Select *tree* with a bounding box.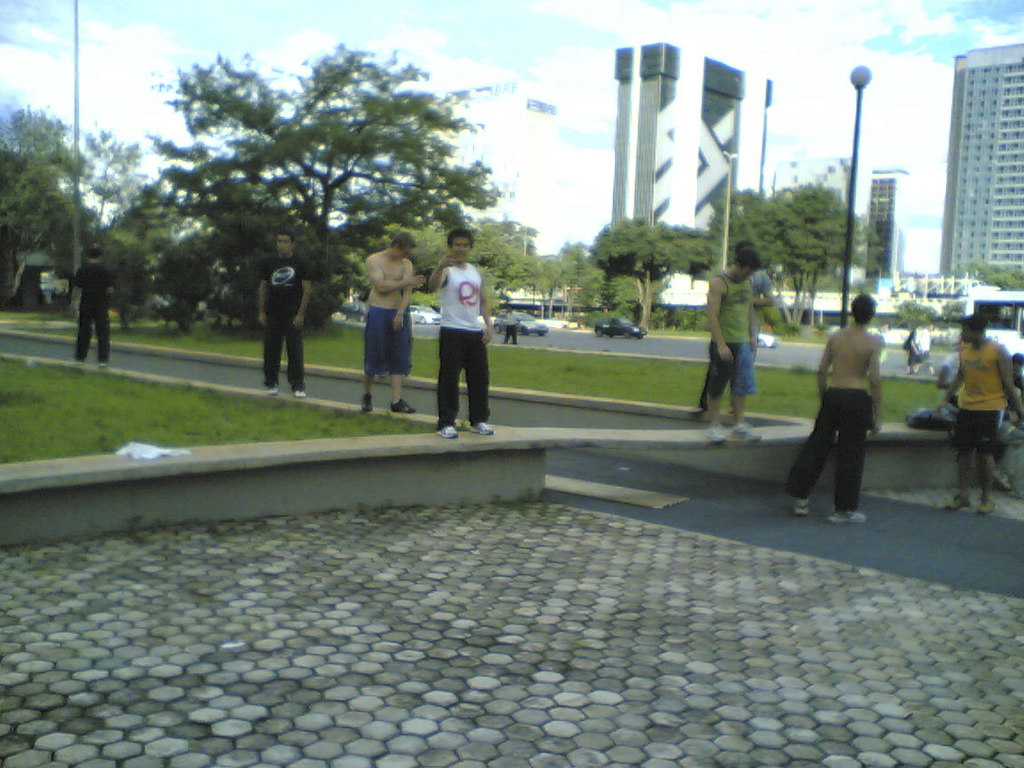
bbox(902, 297, 940, 336).
